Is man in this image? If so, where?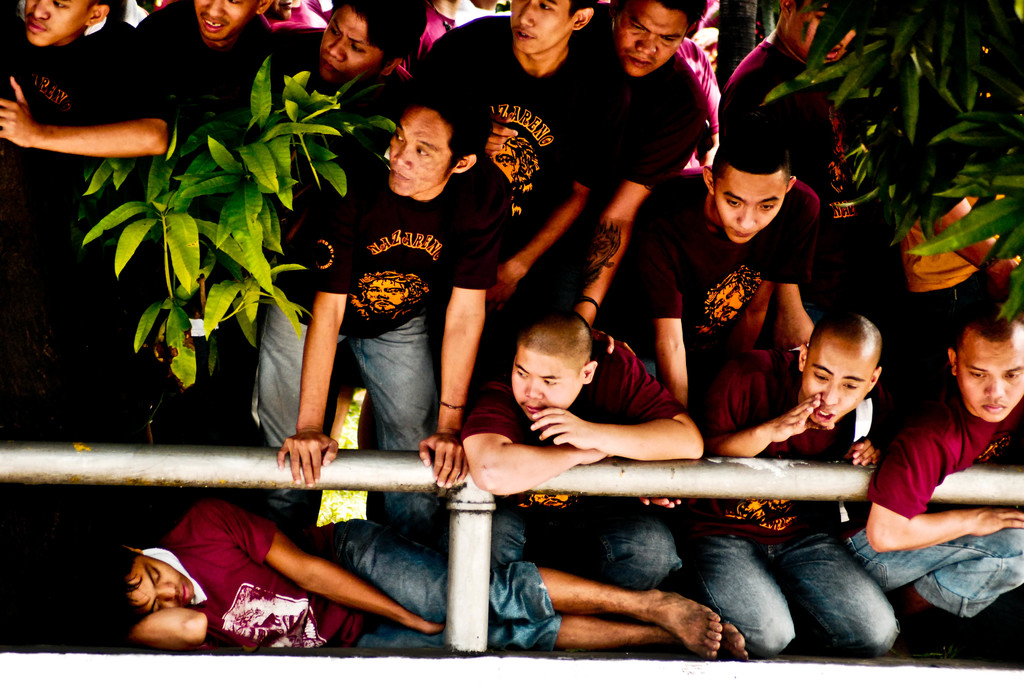
Yes, at (0,0,170,248).
